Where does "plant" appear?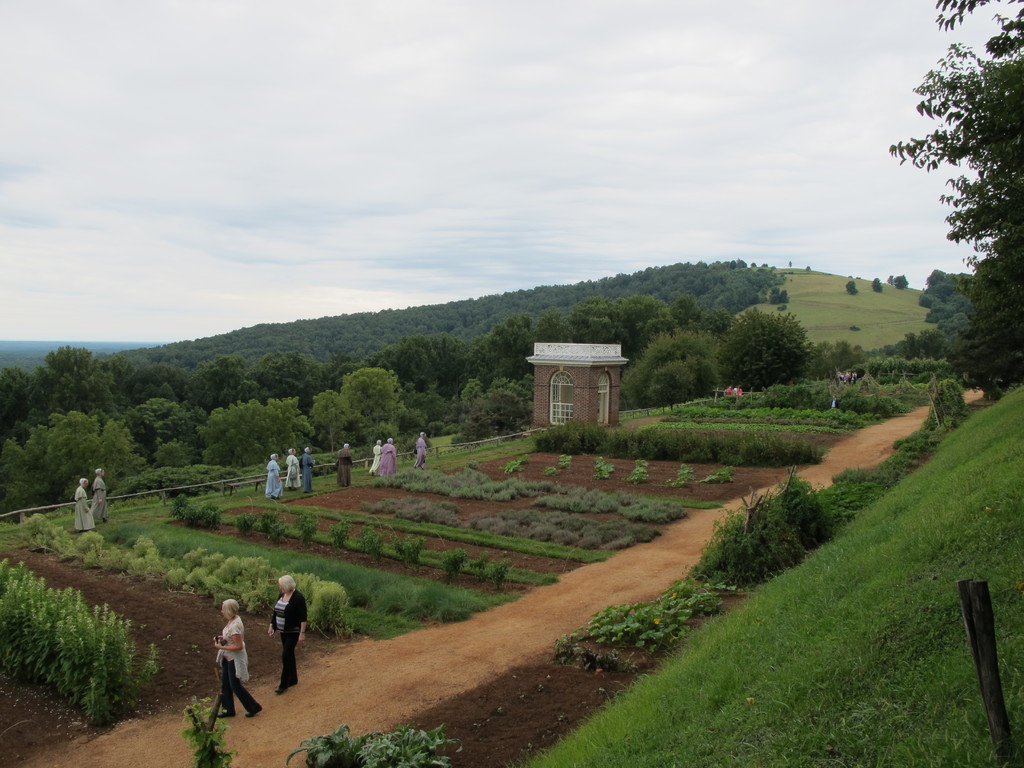
Appears at <box>594,454,618,479</box>.
